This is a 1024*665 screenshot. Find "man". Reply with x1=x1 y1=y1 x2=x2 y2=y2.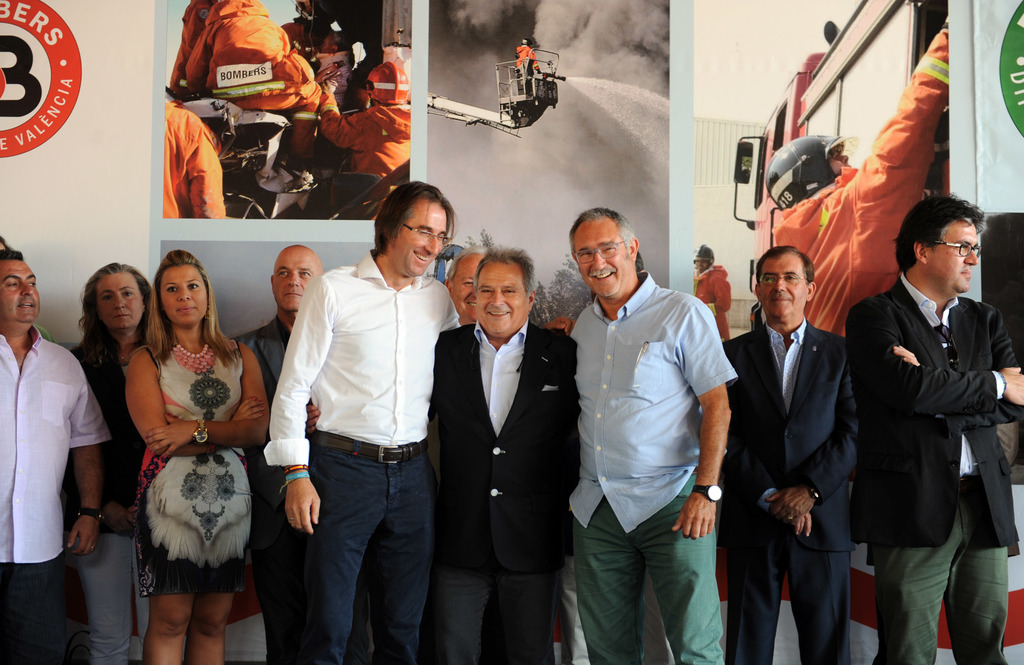
x1=719 y1=241 x2=860 y2=664.
